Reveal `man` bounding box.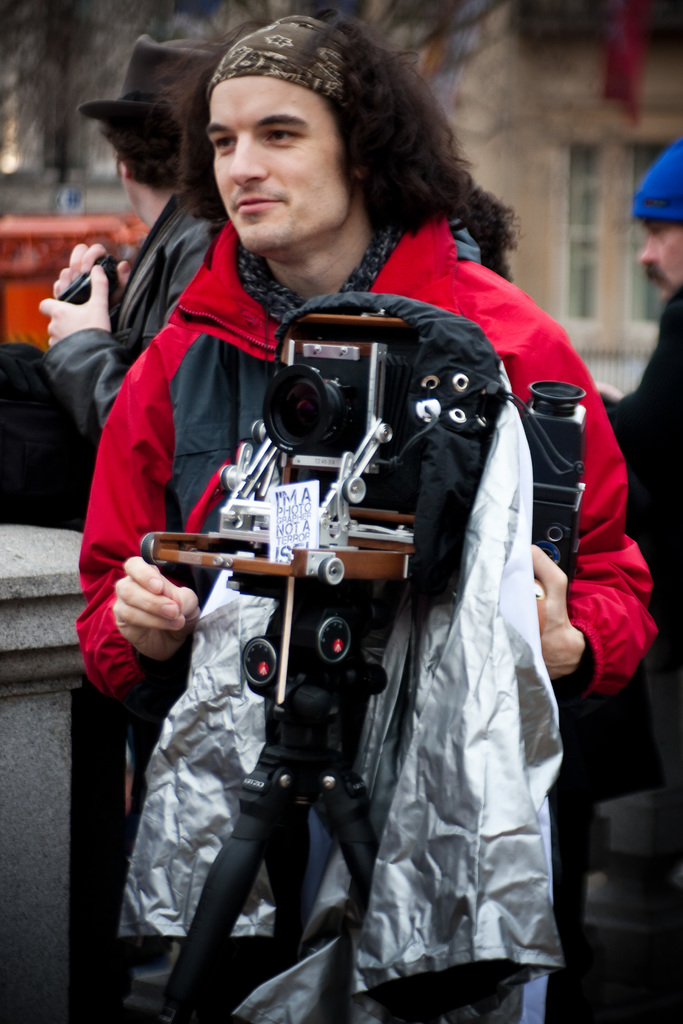
Revealed: detection(611, 131, 682, 974).
